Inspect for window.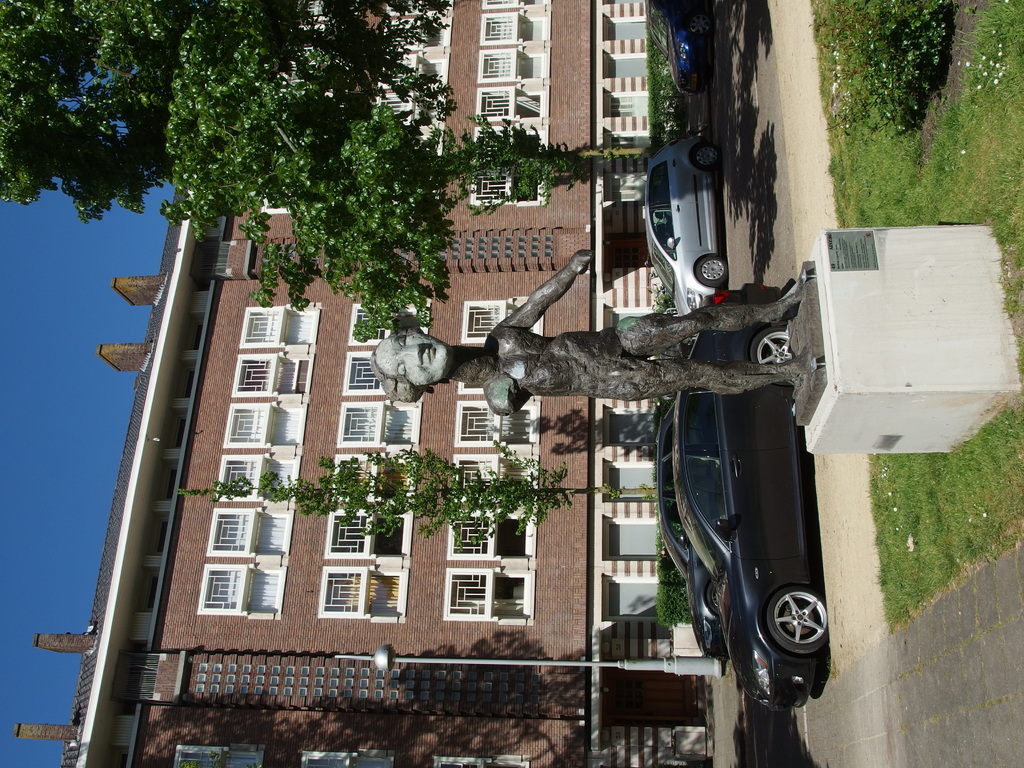
Inspection: <box>650,158,671,205</box>.
